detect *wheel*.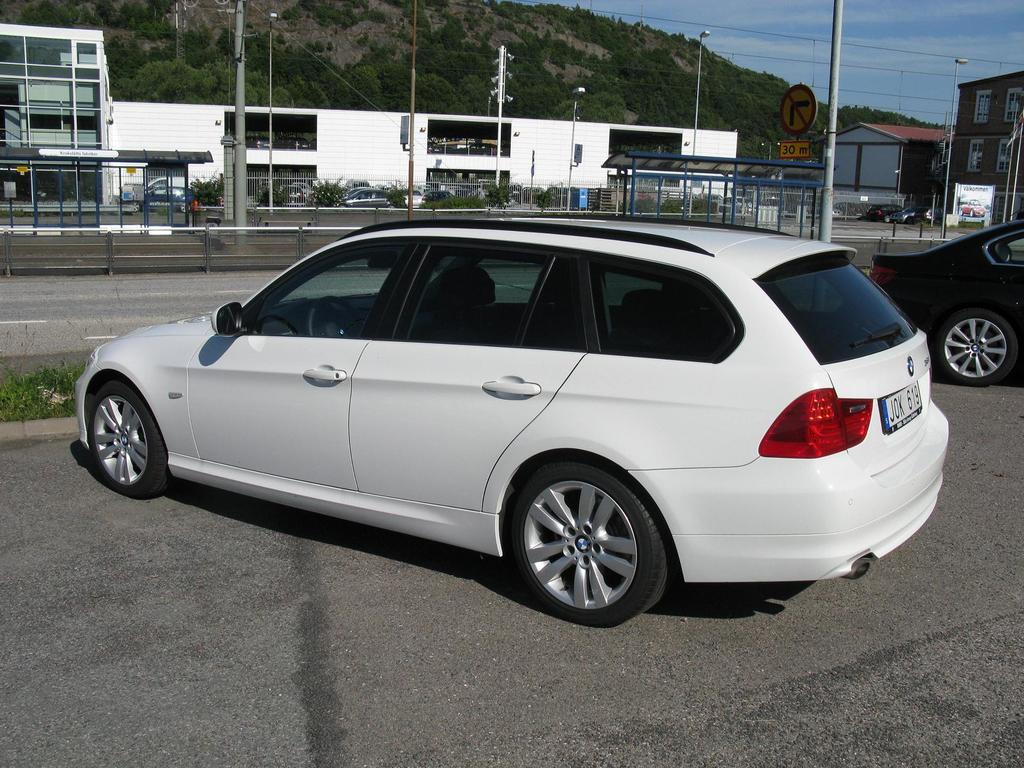
Detected at <bbox>503, 467, 660, 610</bbox>.
